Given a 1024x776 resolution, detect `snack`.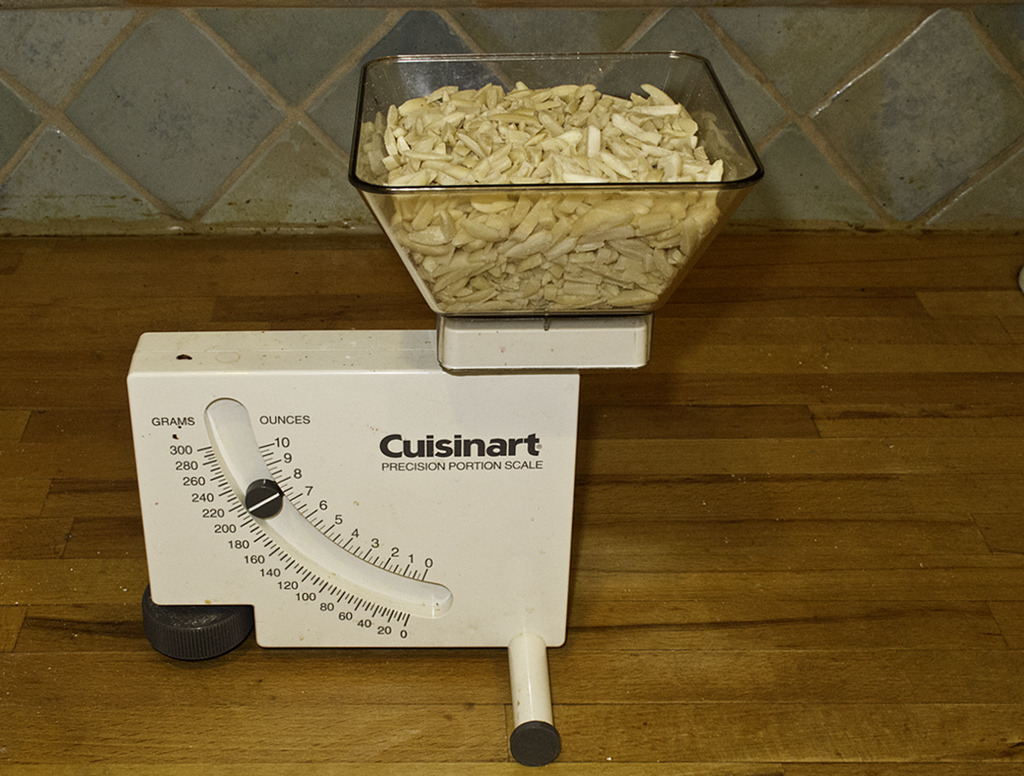
382/78/728/307.
